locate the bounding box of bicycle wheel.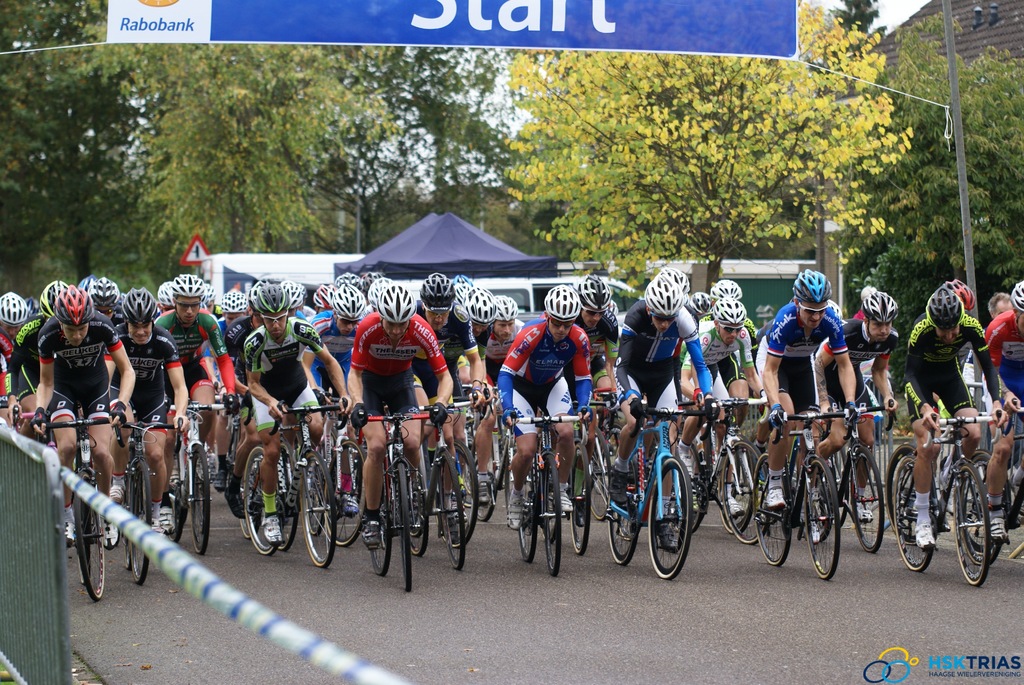
Bounding box: (x1=299, y1=448, x2=337, y2=570).
